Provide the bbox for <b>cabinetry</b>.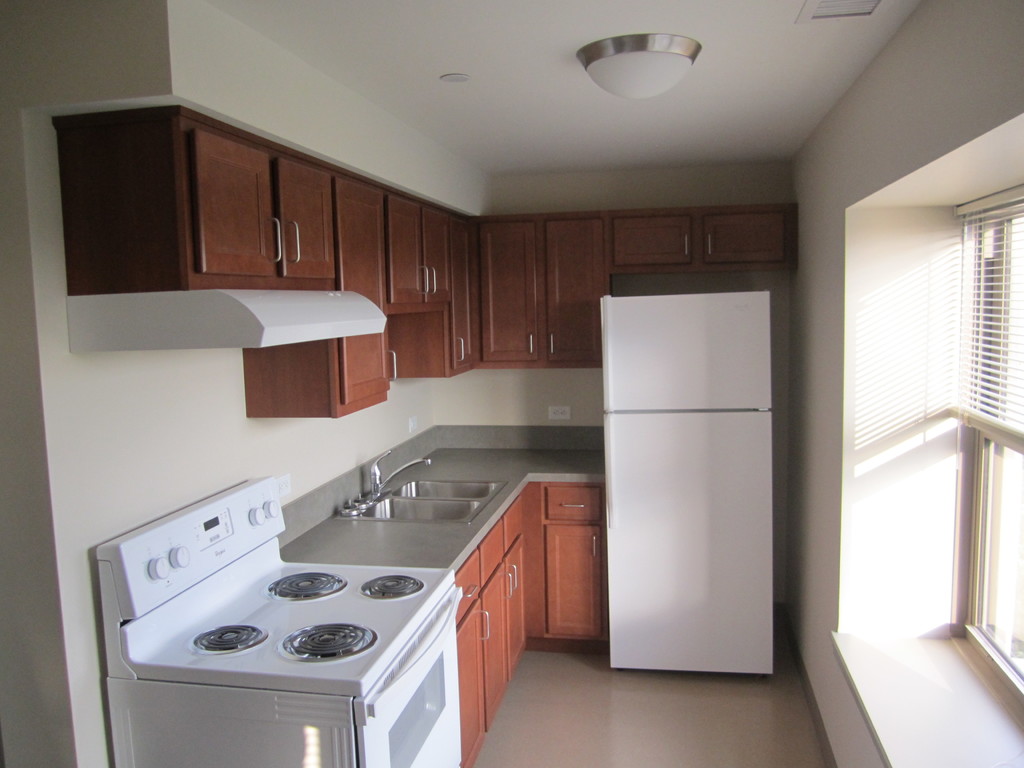
select_region(699, 211, 789, 267).
